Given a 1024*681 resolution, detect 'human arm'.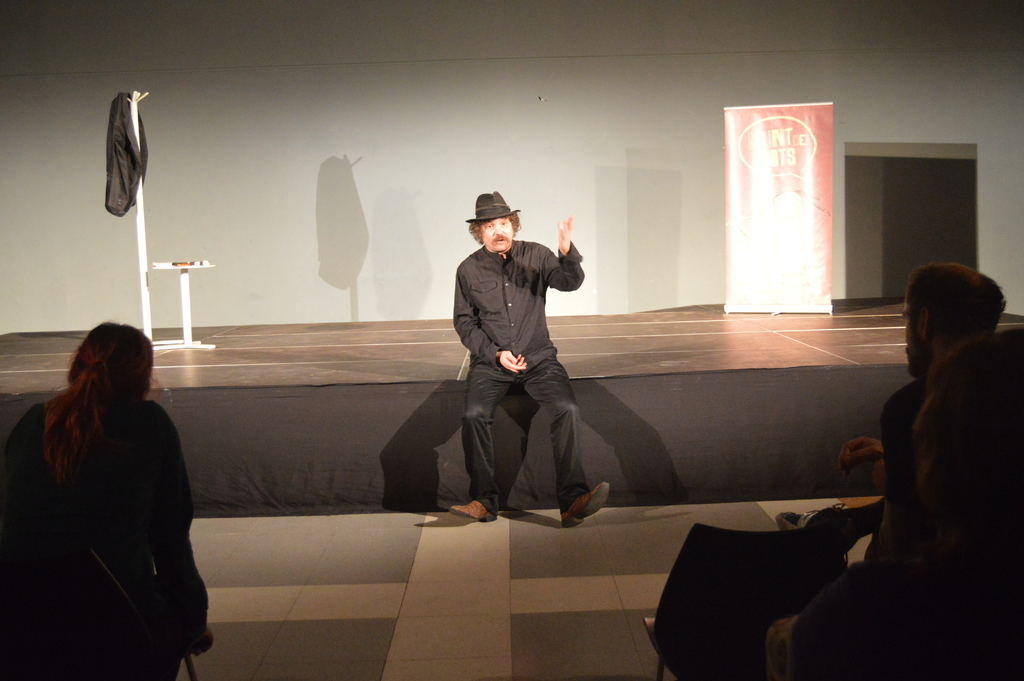
box(836, 433, 888, 472).
